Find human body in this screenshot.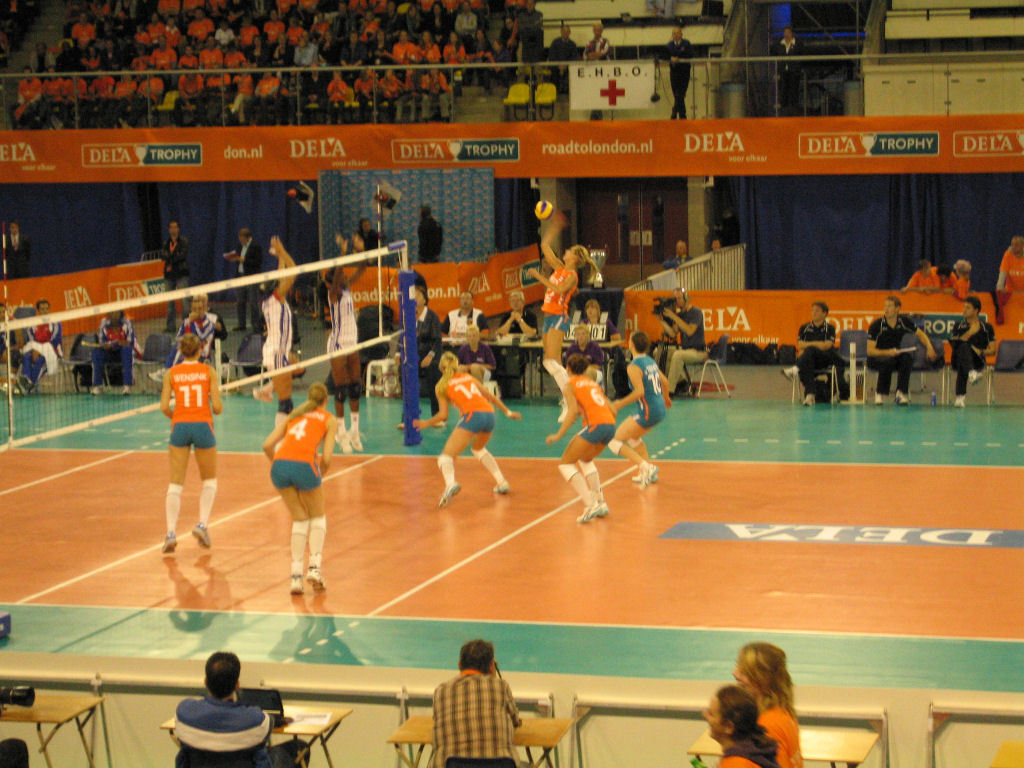
The bounding box for human body is [x1=903, y1=261, x2=934, y2=296].
